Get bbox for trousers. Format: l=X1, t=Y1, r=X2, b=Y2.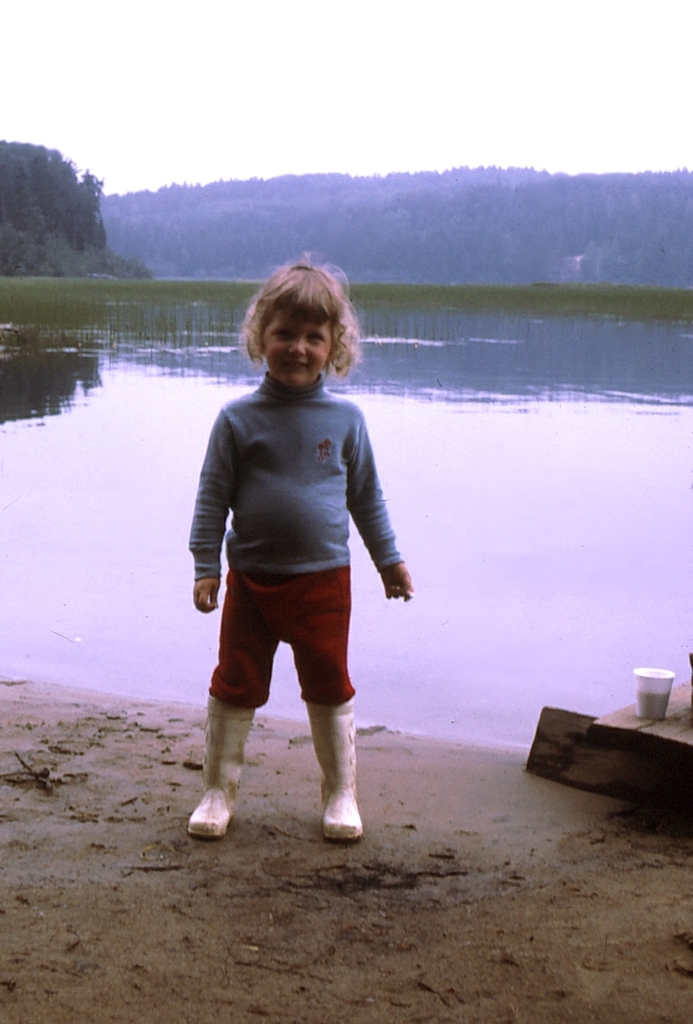
l=208, t=598, r=389, b=742.
